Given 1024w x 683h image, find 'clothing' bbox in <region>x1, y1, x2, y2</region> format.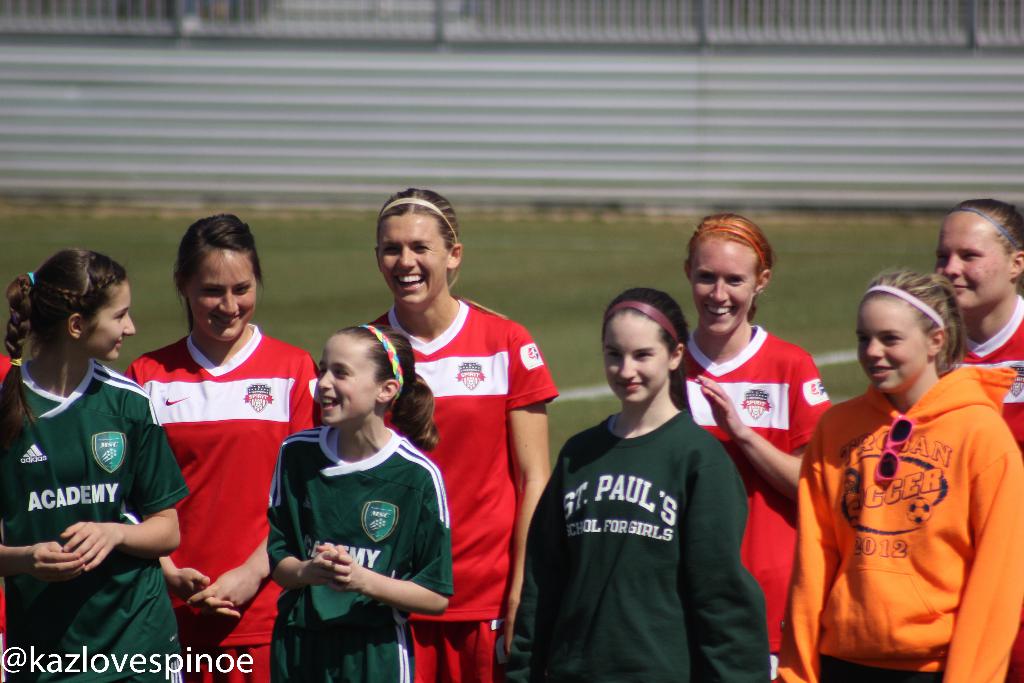
<region>774, 378, 1023, 682</region>.
